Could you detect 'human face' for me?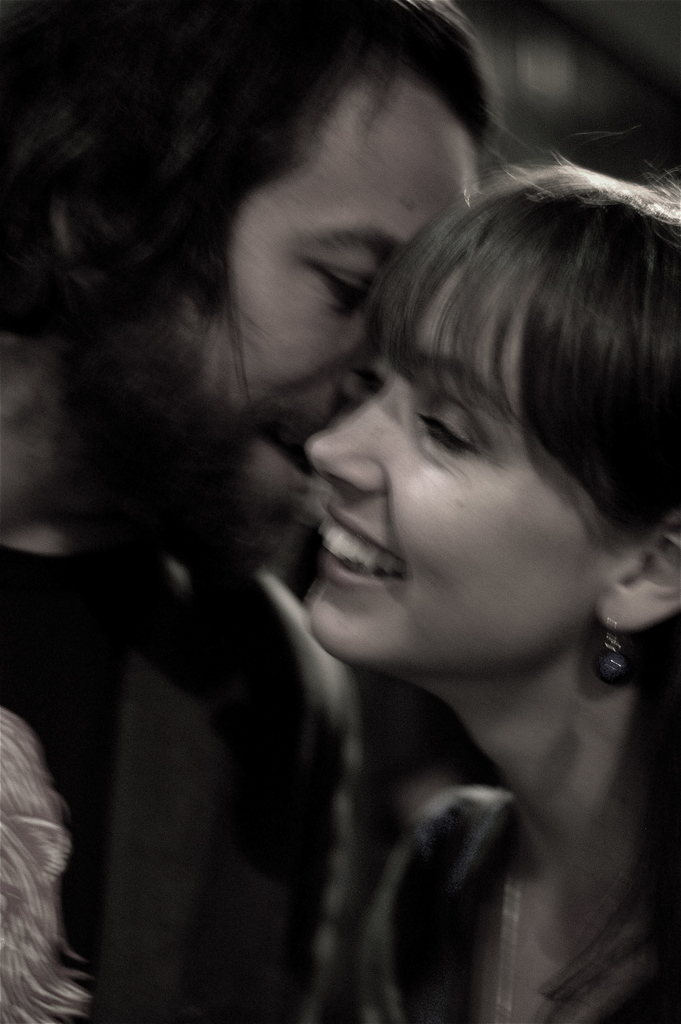
Detection result: 97 95 507 580.
